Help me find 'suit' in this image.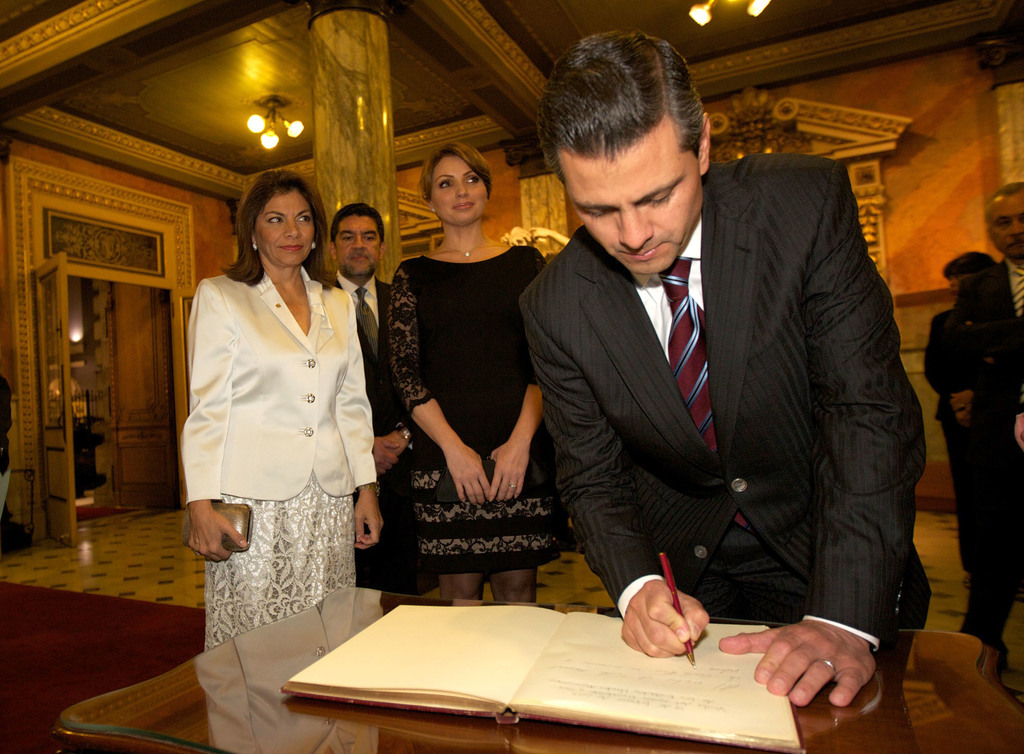
Found it: {"left": 518, "top": 148, "right": 925, "bottom": 641}.
